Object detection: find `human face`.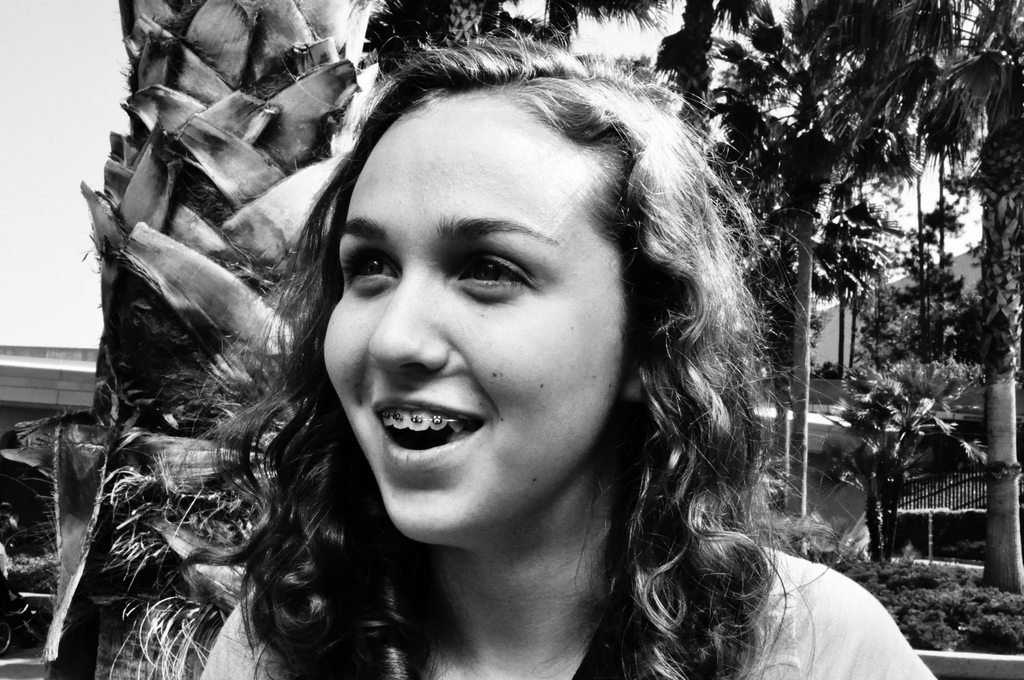
326,90,632,539.
